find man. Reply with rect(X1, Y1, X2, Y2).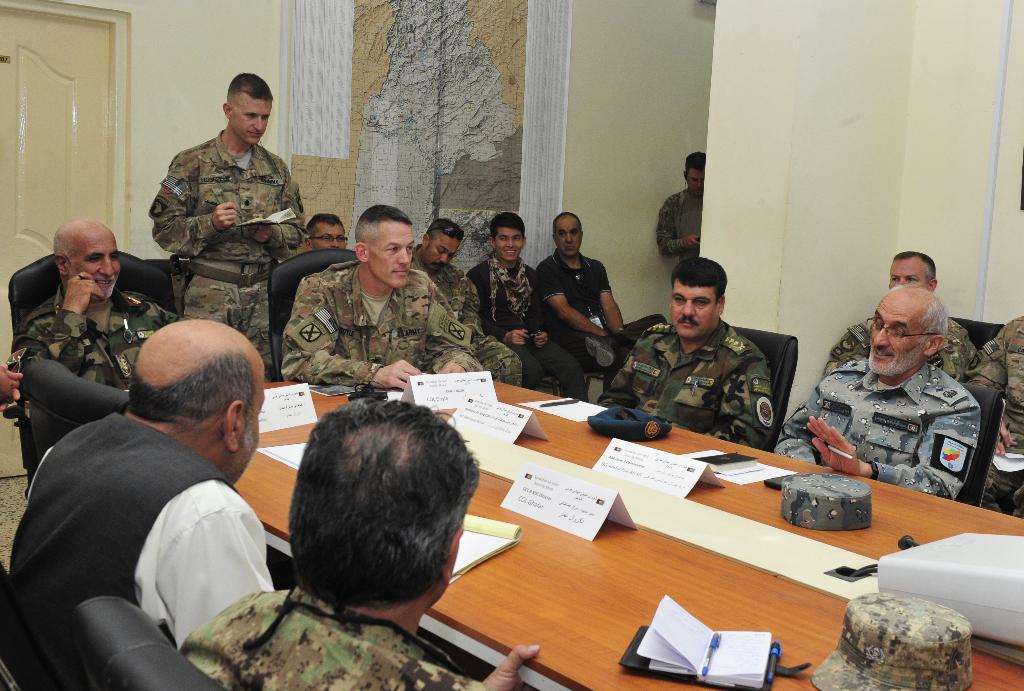
rect(274, 200, 485, 389).
